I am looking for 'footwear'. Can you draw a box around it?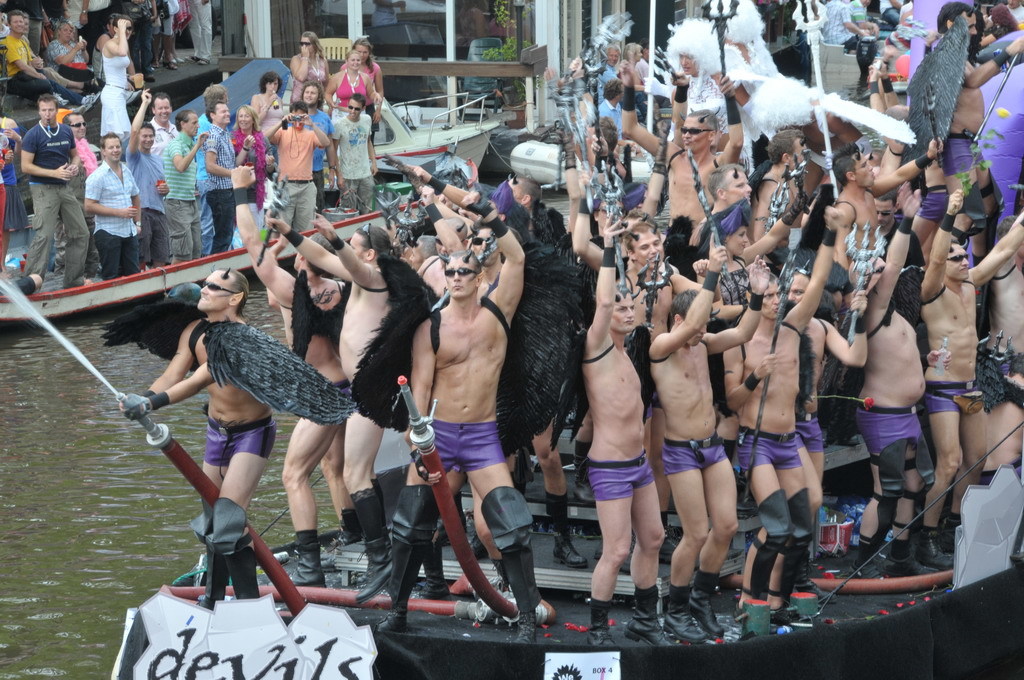
Sure, the bounding box is bbox=(913, 529, 952, 569).
